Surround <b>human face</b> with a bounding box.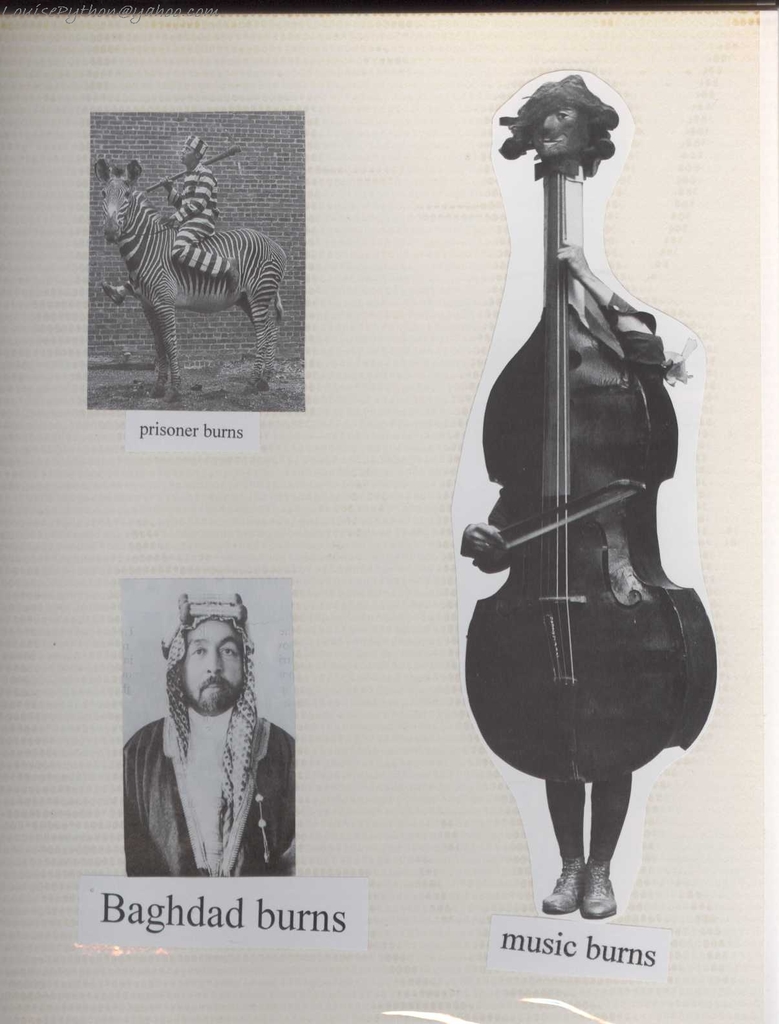
{"x1": 182, "y1": 624, "x2": 246, "y2": 718}.
